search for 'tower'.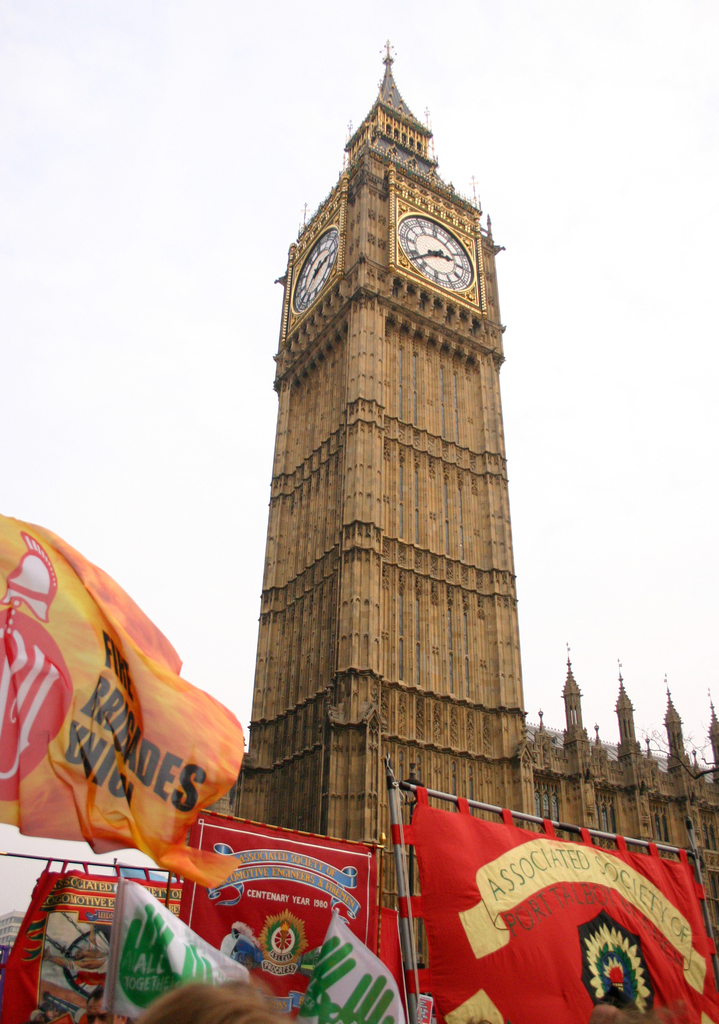
Found at (x1=224, y1=0, x2=535, y2=910).
